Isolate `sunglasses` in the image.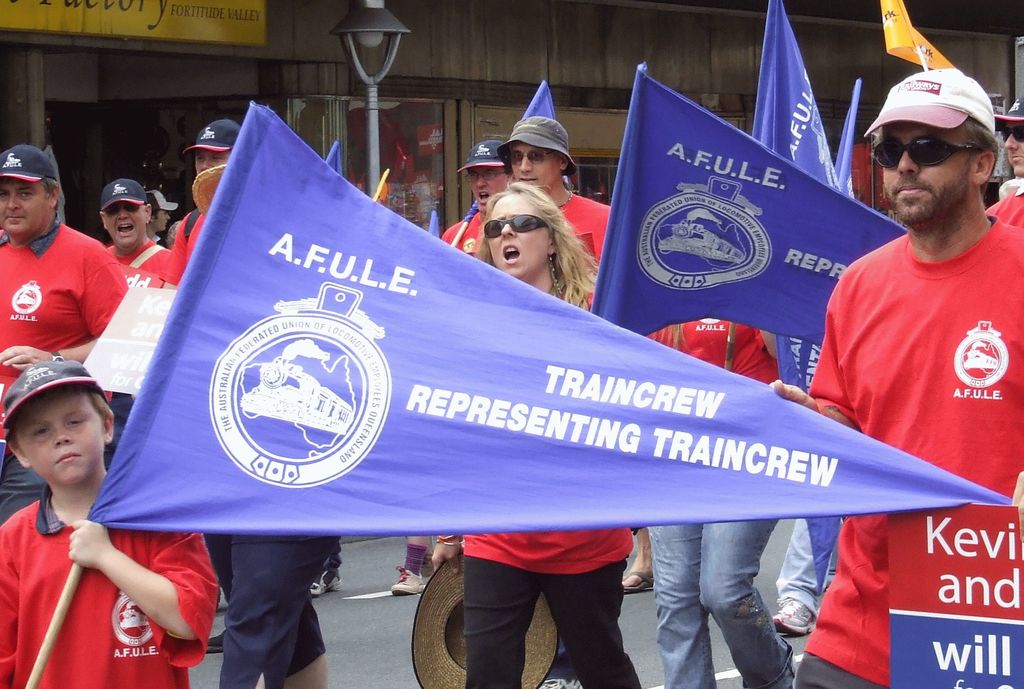
Isolated region: l=479, t=216, r=553, b=239.
